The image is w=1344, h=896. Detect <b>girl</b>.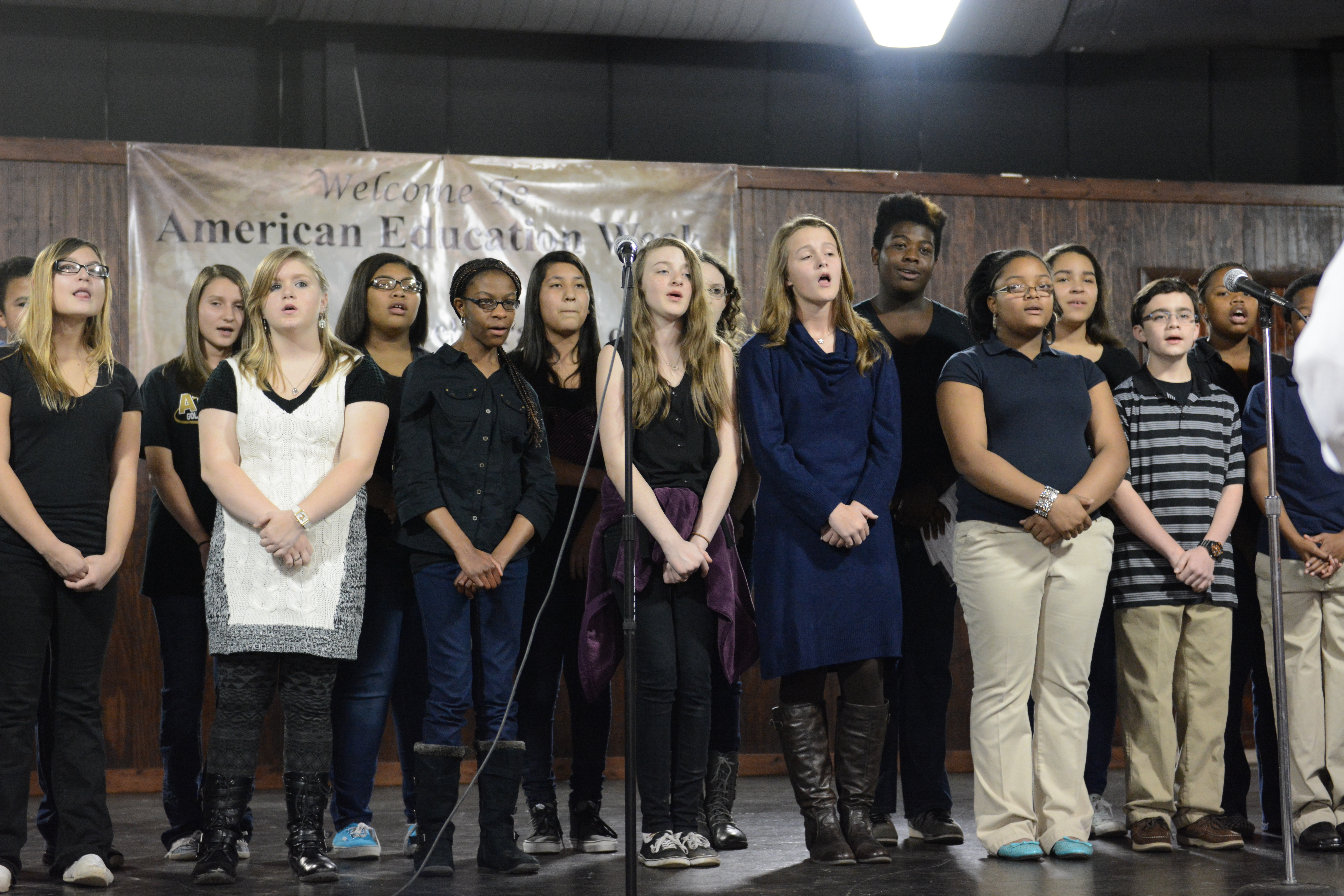
Detection: pyautogui.locateOnScreen(208, 55, 250, 190).
